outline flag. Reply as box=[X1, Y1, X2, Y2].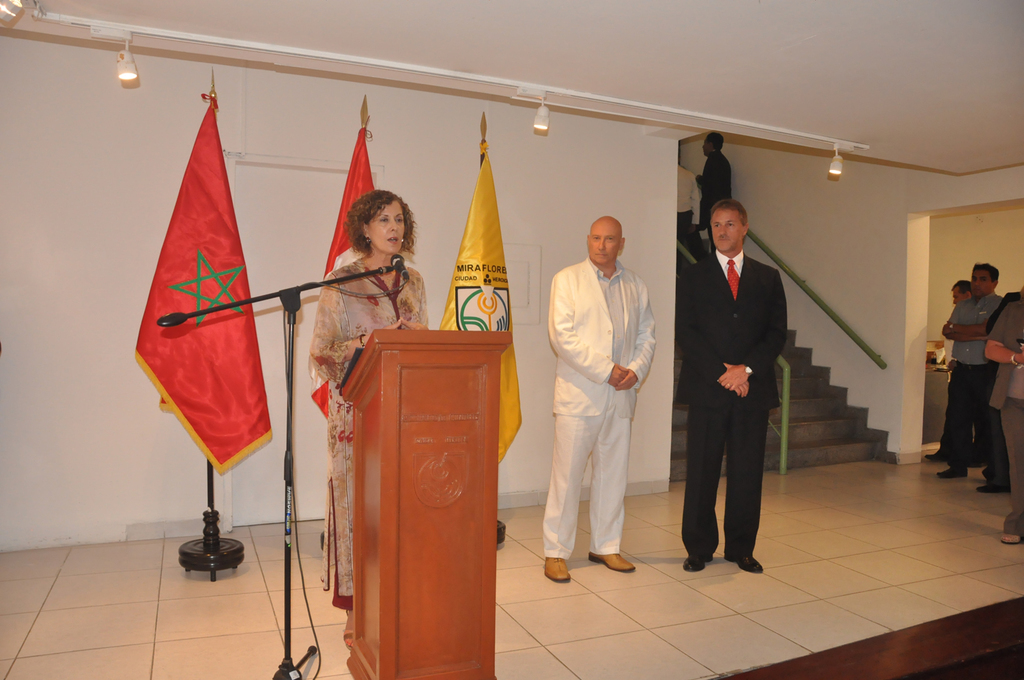
box=[304, 122, 381, 408].
